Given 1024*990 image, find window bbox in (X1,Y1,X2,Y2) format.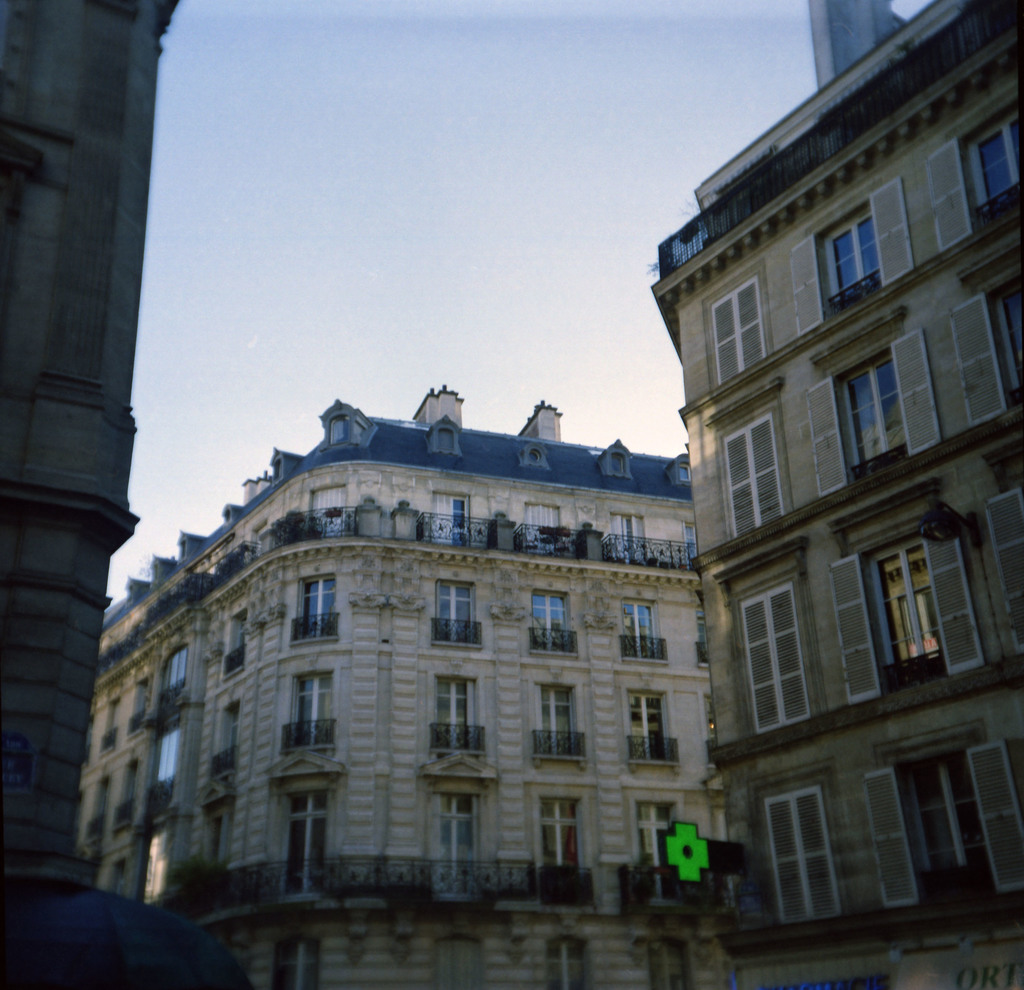
(528,507,562,551).
